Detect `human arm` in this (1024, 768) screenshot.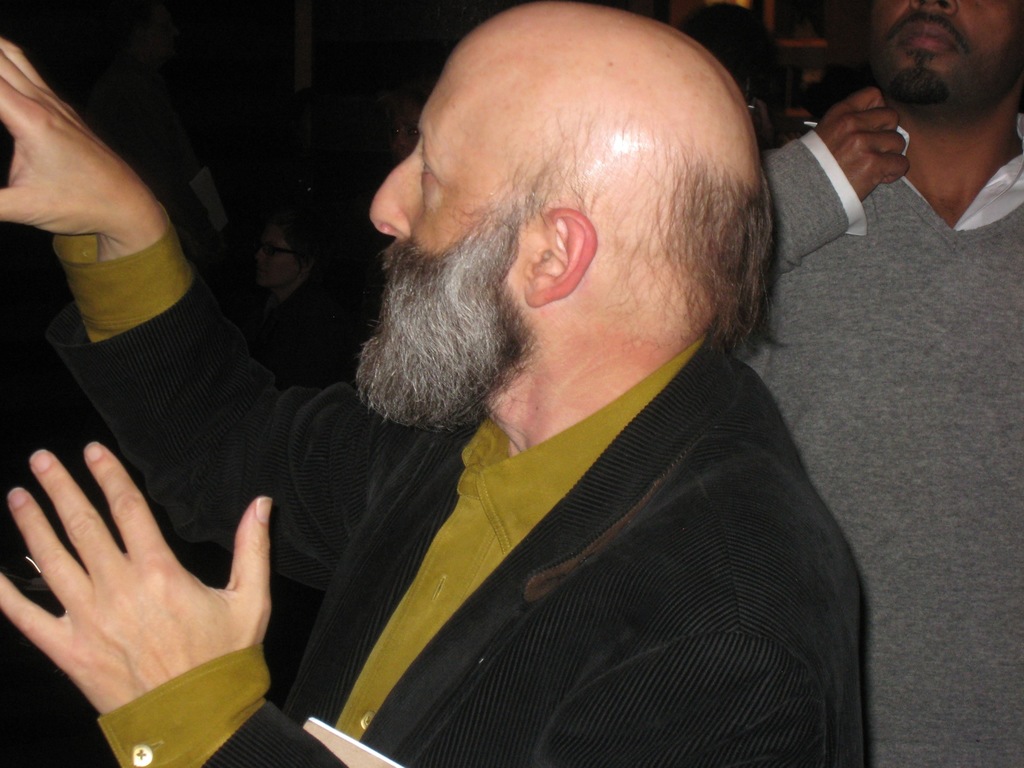
Detection: [x1=771, y1=111, x2=902, y2=303].
